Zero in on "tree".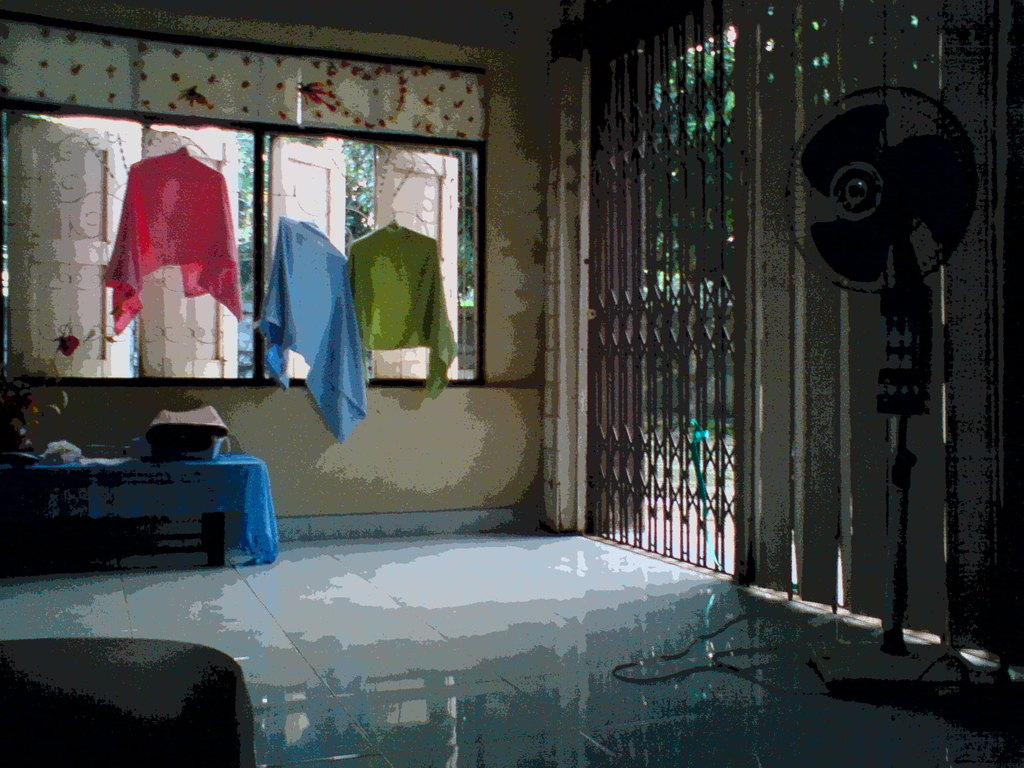
Zeroed in: <box>342,140,375,241</box>.
